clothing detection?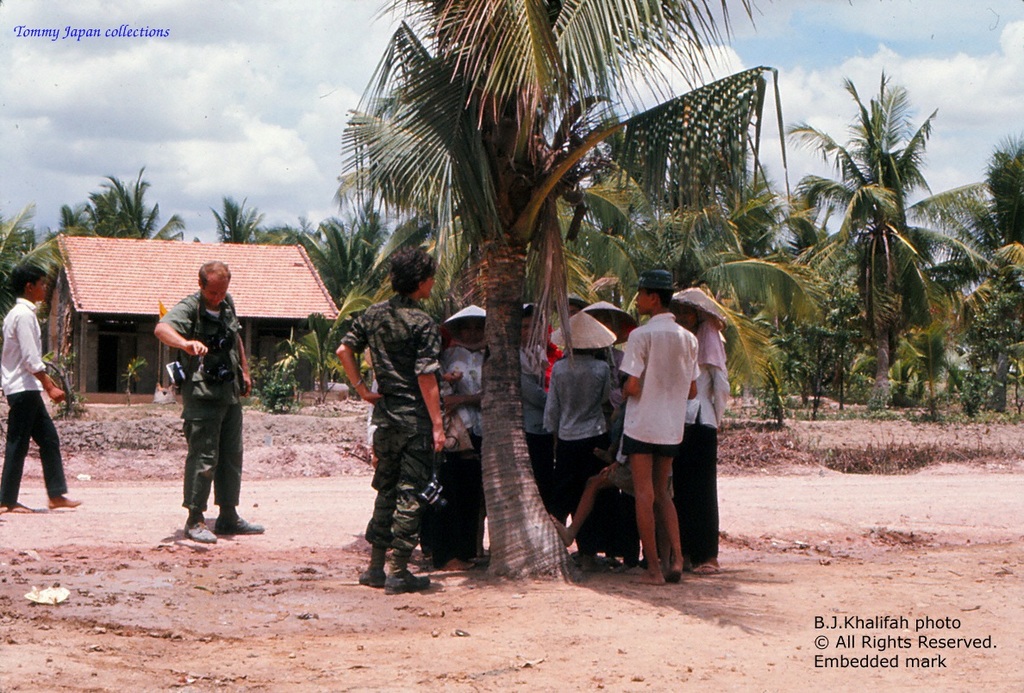
440/342/483/552
